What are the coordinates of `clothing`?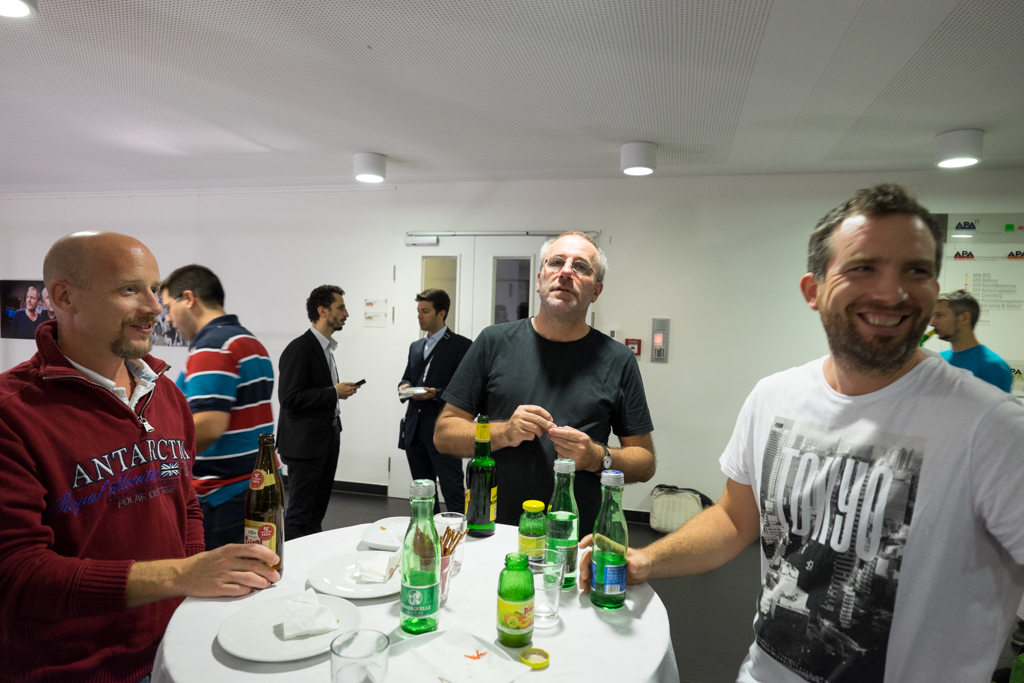
(left=0, top=314, right=202, bottom=682).
